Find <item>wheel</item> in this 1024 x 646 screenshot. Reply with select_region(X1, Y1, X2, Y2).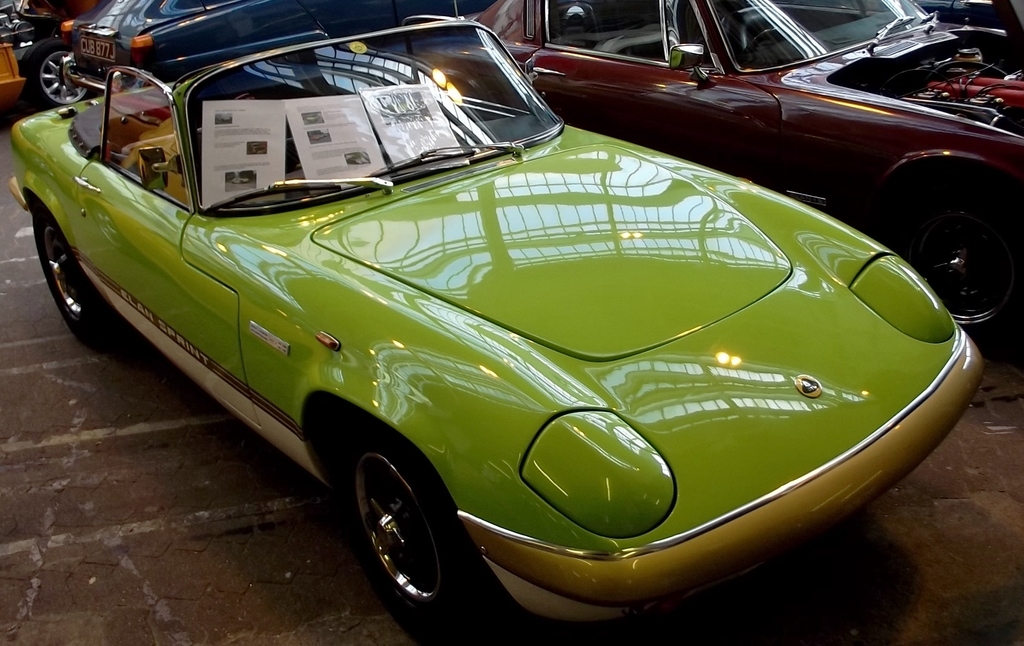
select_region(337, 431, 480, 620).
